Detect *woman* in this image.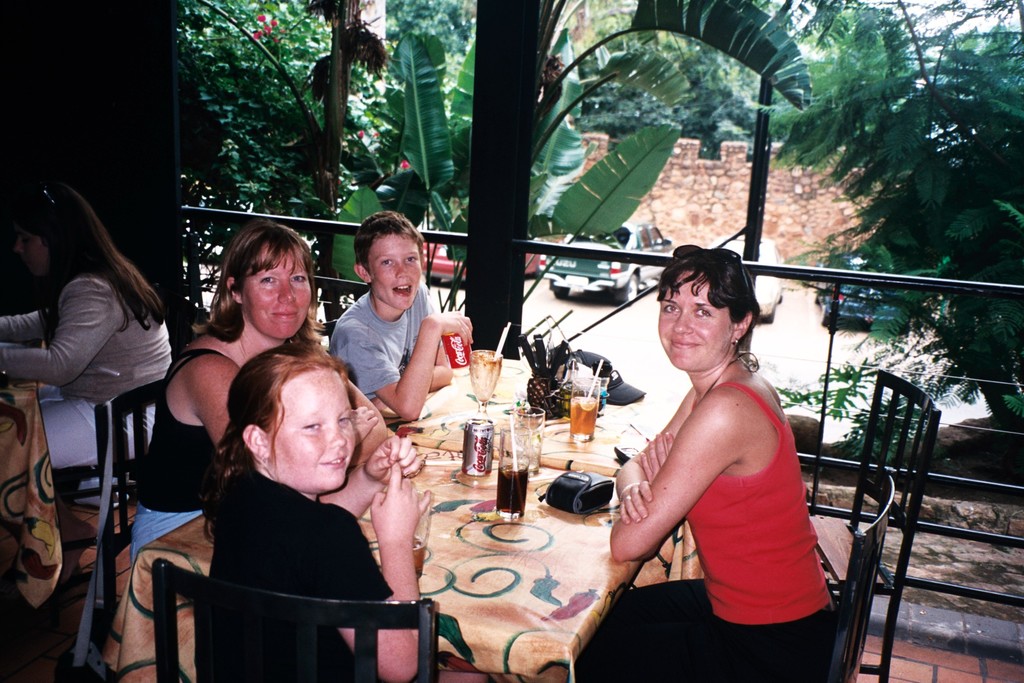
Detection: 611, 244, 838, 682.
